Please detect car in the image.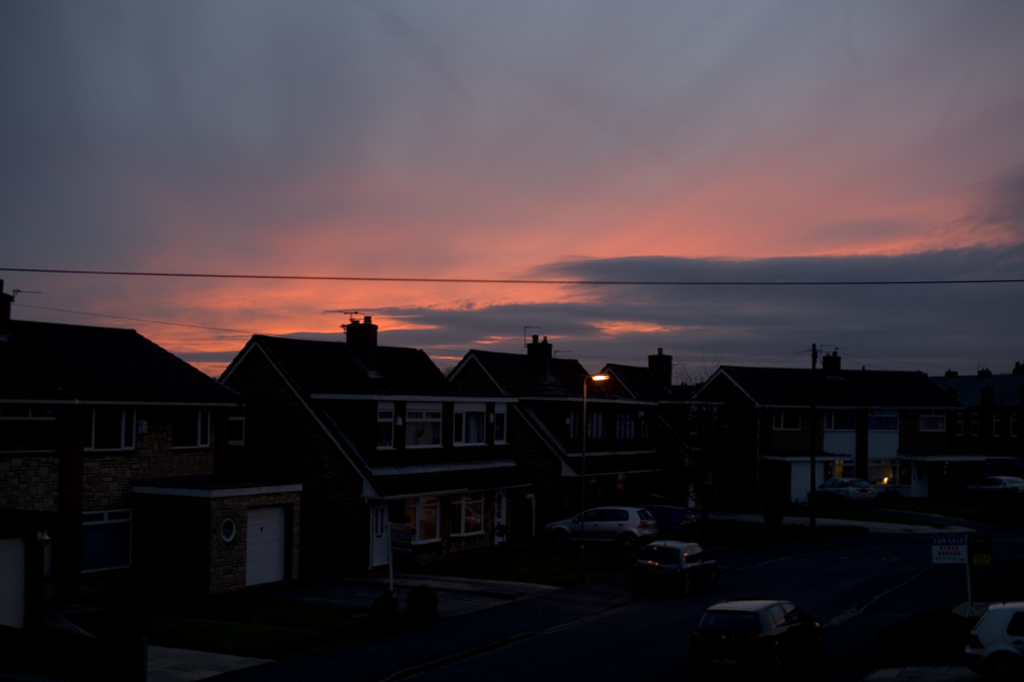
693:594:835:666.
